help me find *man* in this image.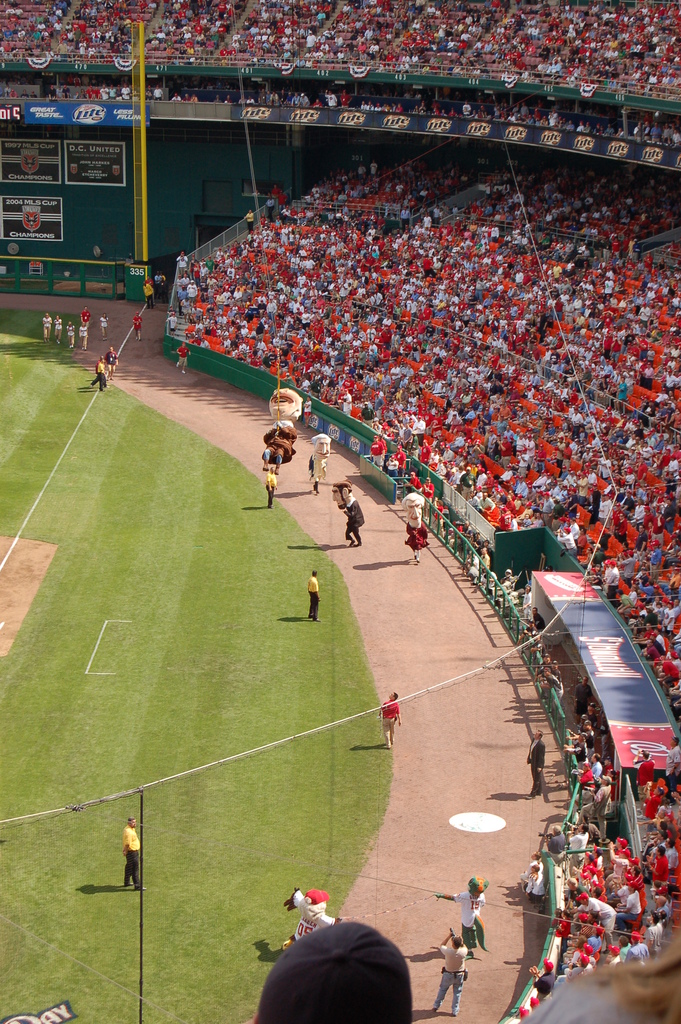
Found it: region(430, 879, 486, 956).
